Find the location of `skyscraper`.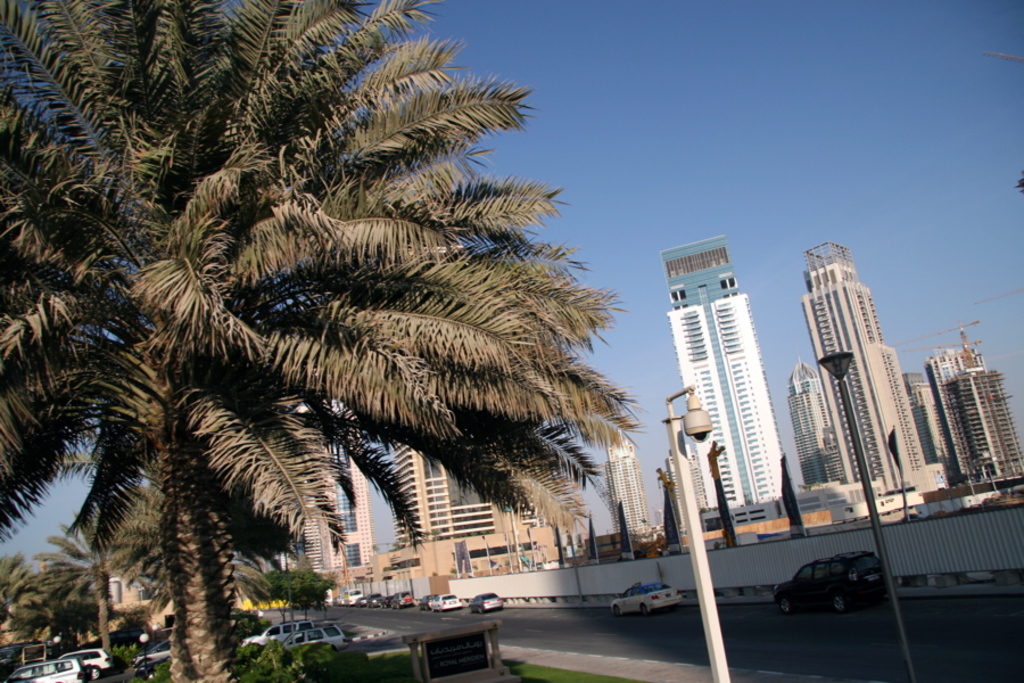
Location: bbox=[393, 410, 532, 578].
